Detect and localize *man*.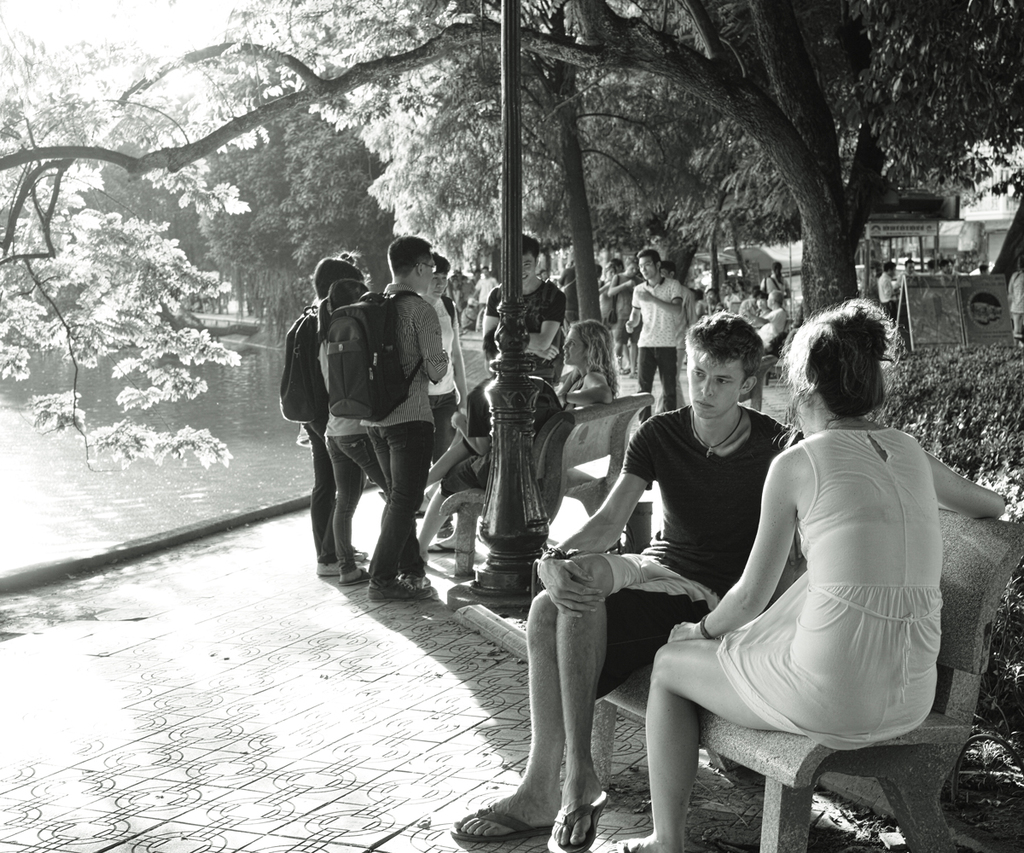
Localized at {"x1": 875, "y1": 260, "x2": 902, "y2": 321}.
